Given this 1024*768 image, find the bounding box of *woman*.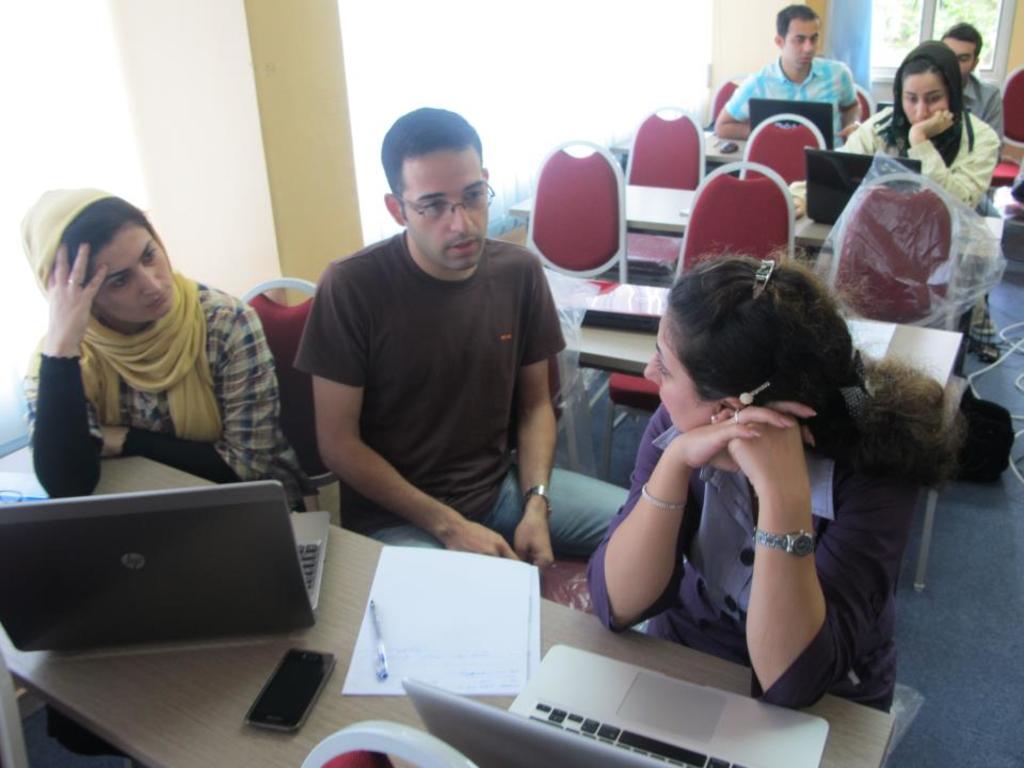
rect(583, 244, 971, 715).
